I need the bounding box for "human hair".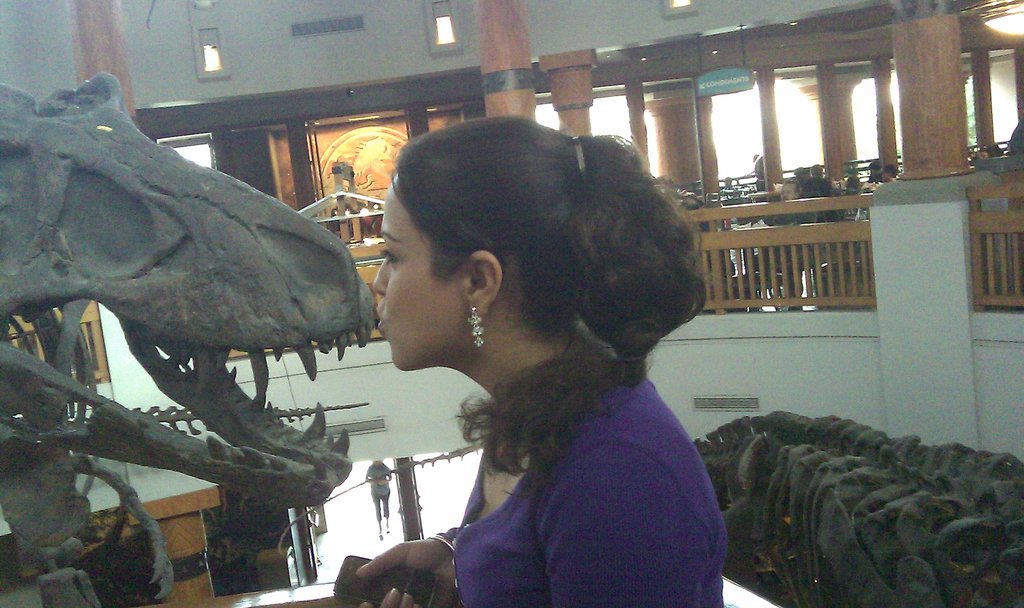
Here it is: 431/103/688/397.
